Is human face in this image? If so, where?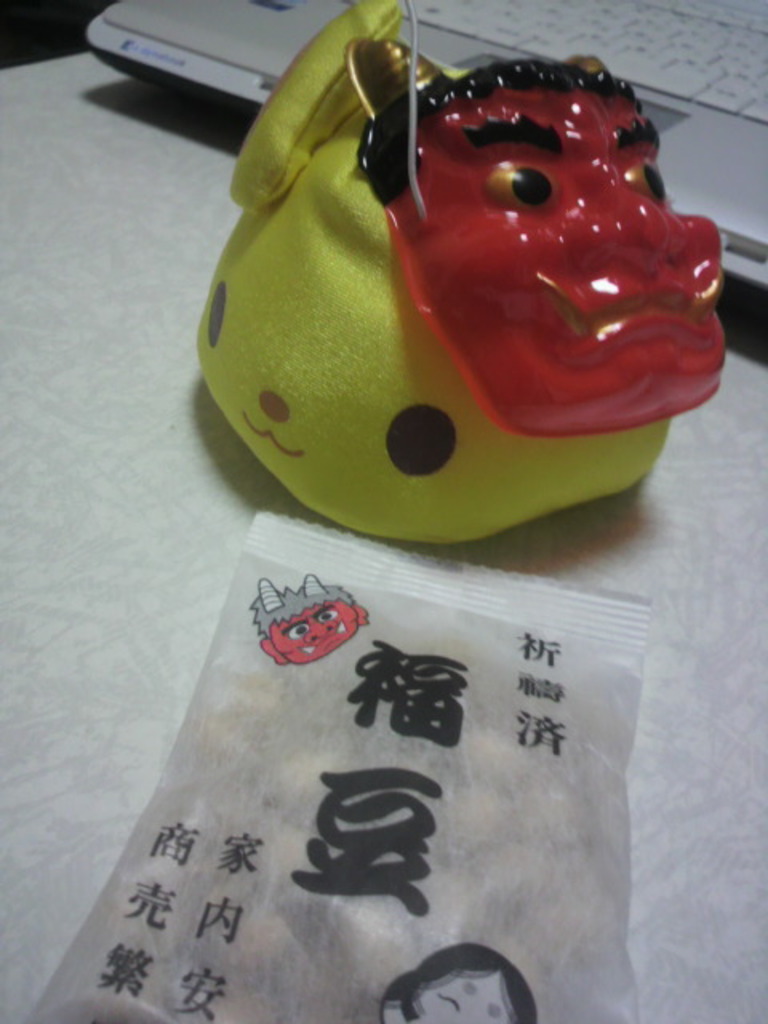
Yes, at rect(389, 88, 730, 438).
